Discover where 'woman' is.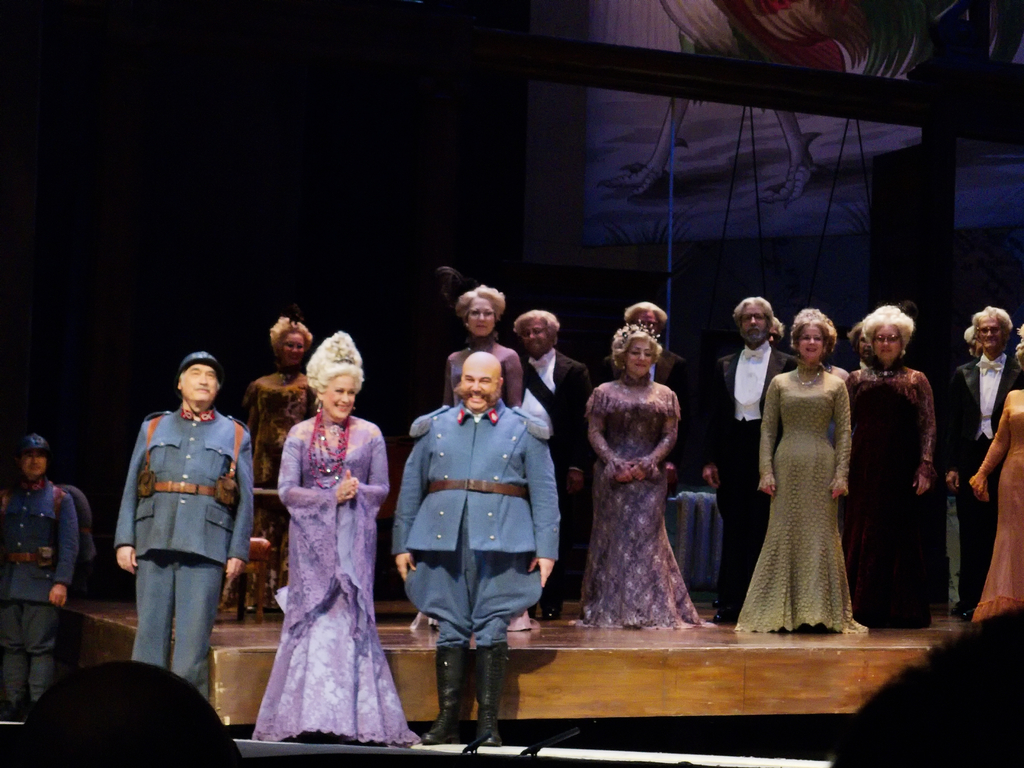
Discovered at <region>969, 325, 1023, 625</region>.
